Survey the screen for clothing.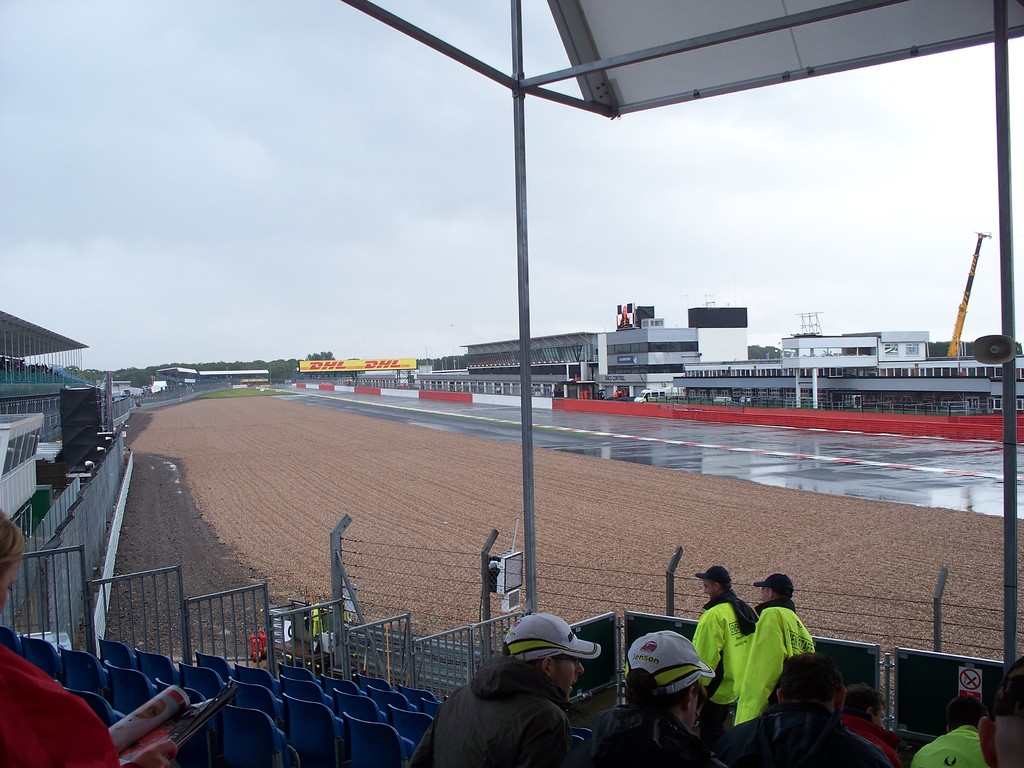
Survey found: pyautogui.locateOnScreen(902, 716, 987, 767).
